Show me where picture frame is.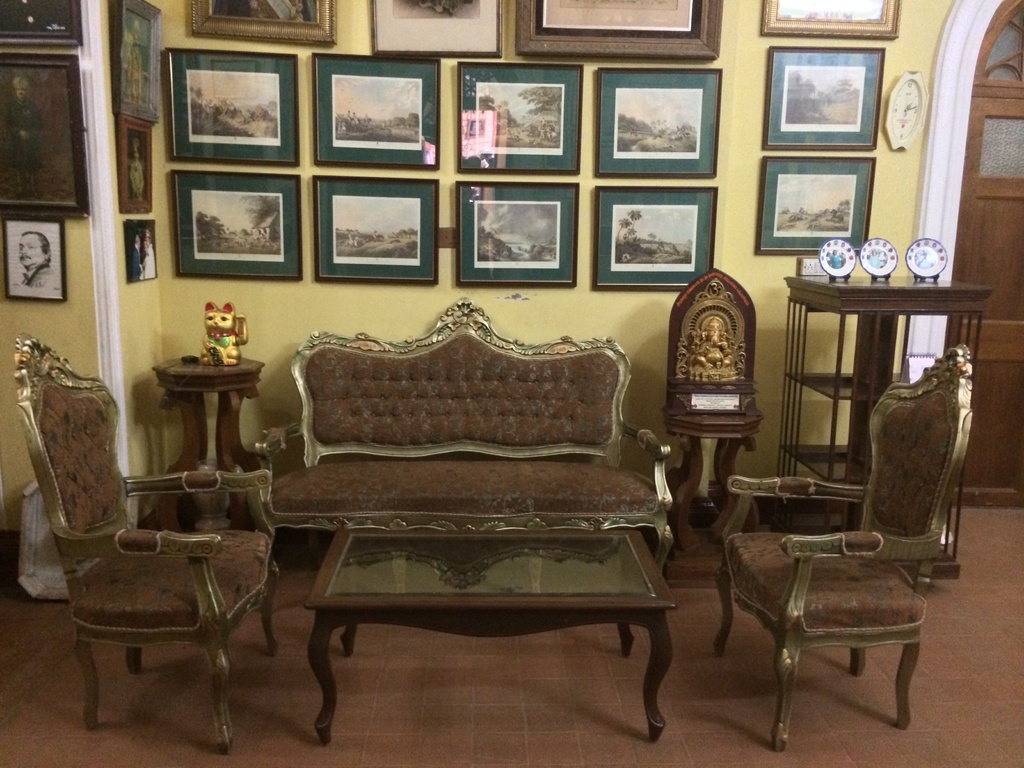
picture frame is at (left=758, top=155, right=872, bottom=257).
